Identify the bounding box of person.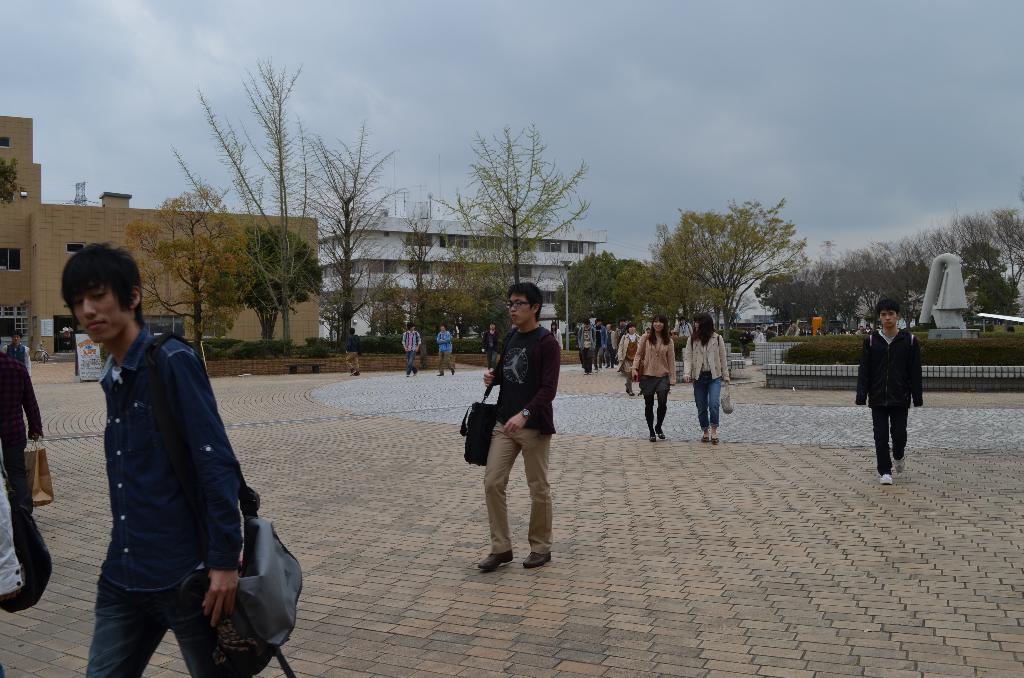
rect(450, 281, 556, 581).
